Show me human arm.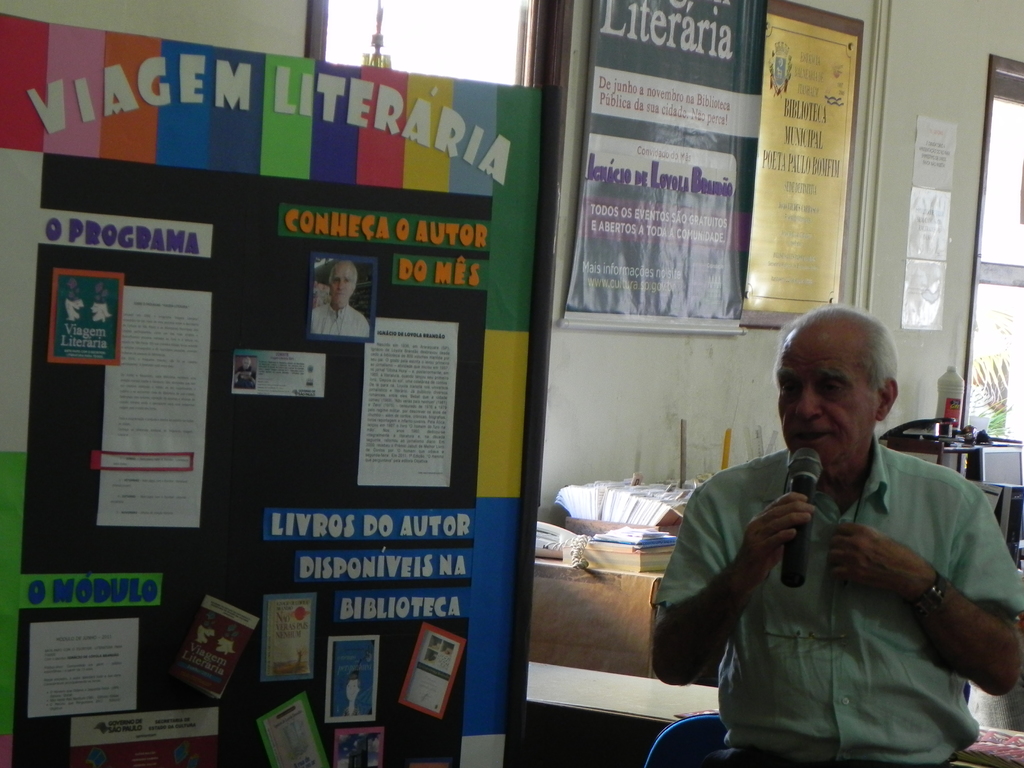
human arm is here: bbox=(643, 465, 826, 691).
